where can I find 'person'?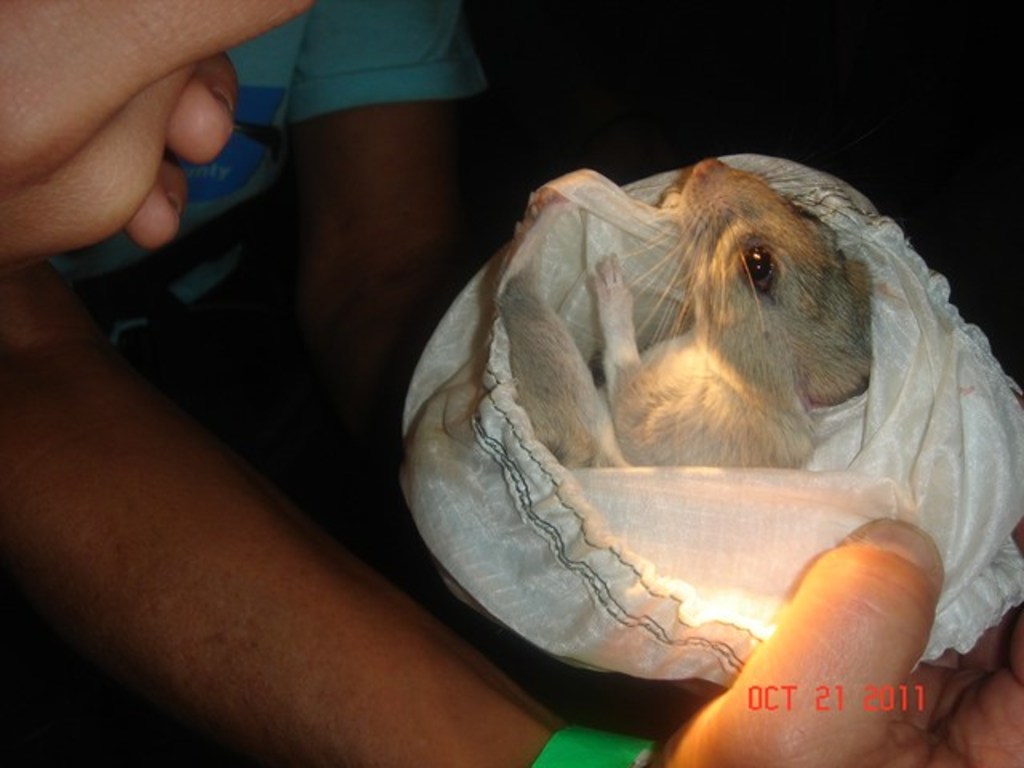
You can find it at x1=349 y1=69 x2=1018 y2=730.
